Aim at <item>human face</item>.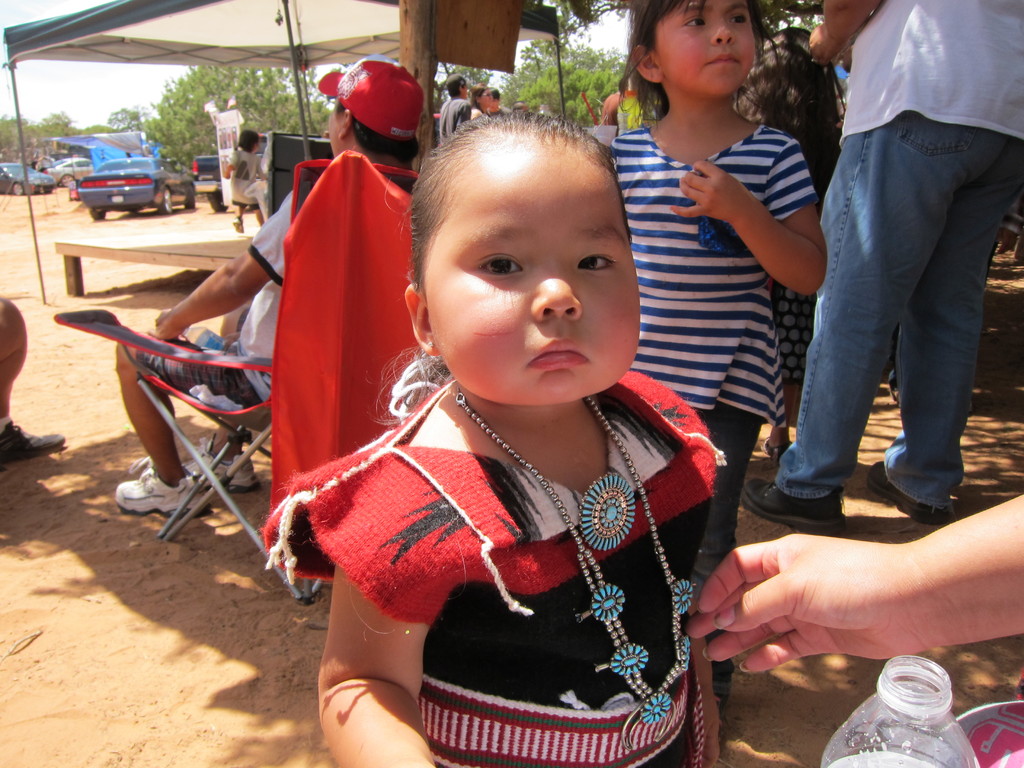
Aimed at Rect(321, 101, 342, 161).
